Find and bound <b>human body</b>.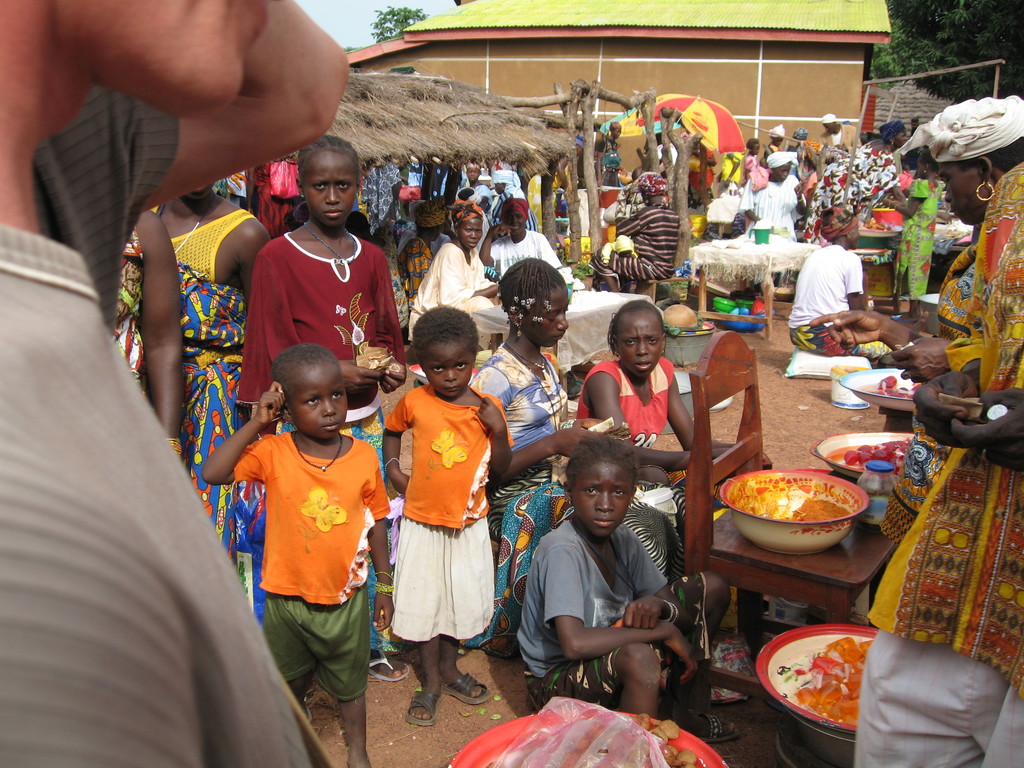
Bound: l=463, t=182, r=492, b=200.
